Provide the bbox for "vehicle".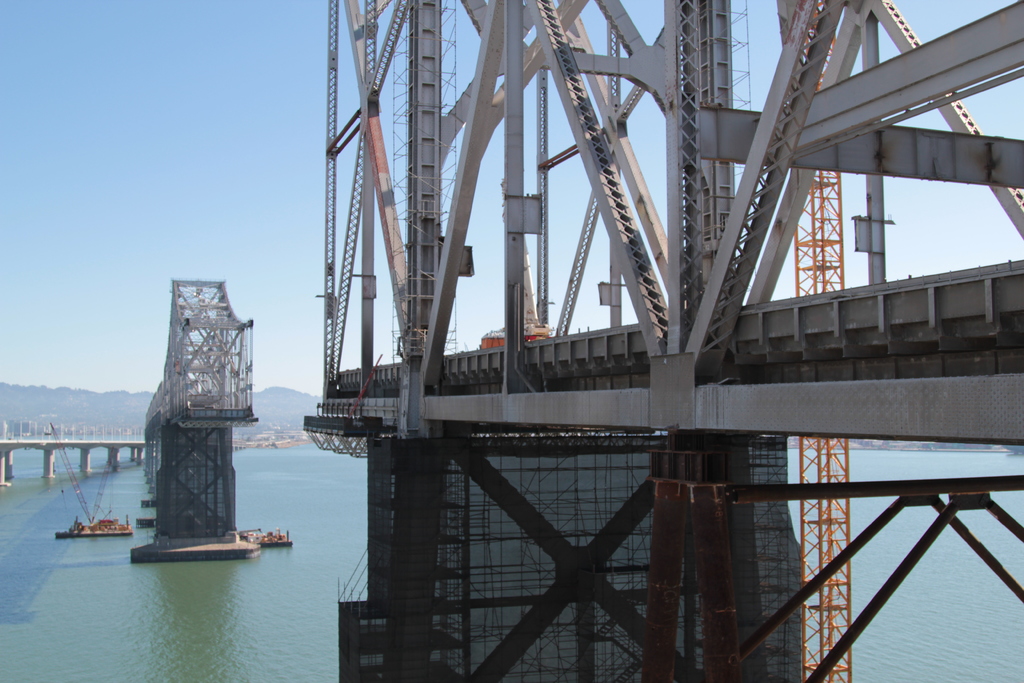
Rect(237, 522, 300, 549).
